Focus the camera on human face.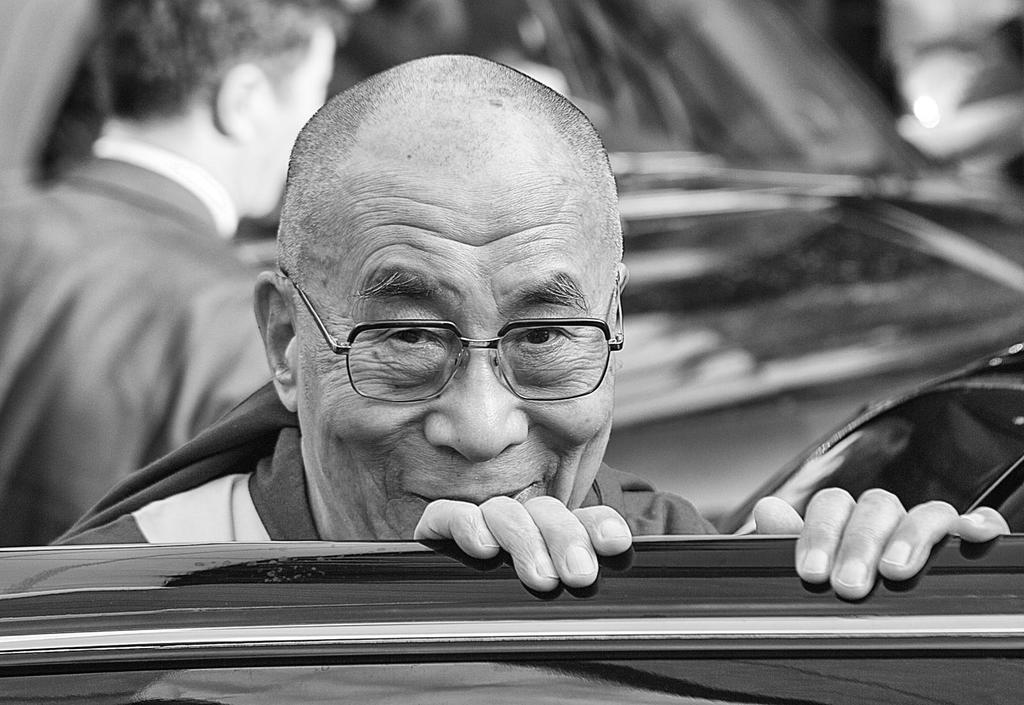
Focus region: (left=289, top=175, right=618, bottom=539).
